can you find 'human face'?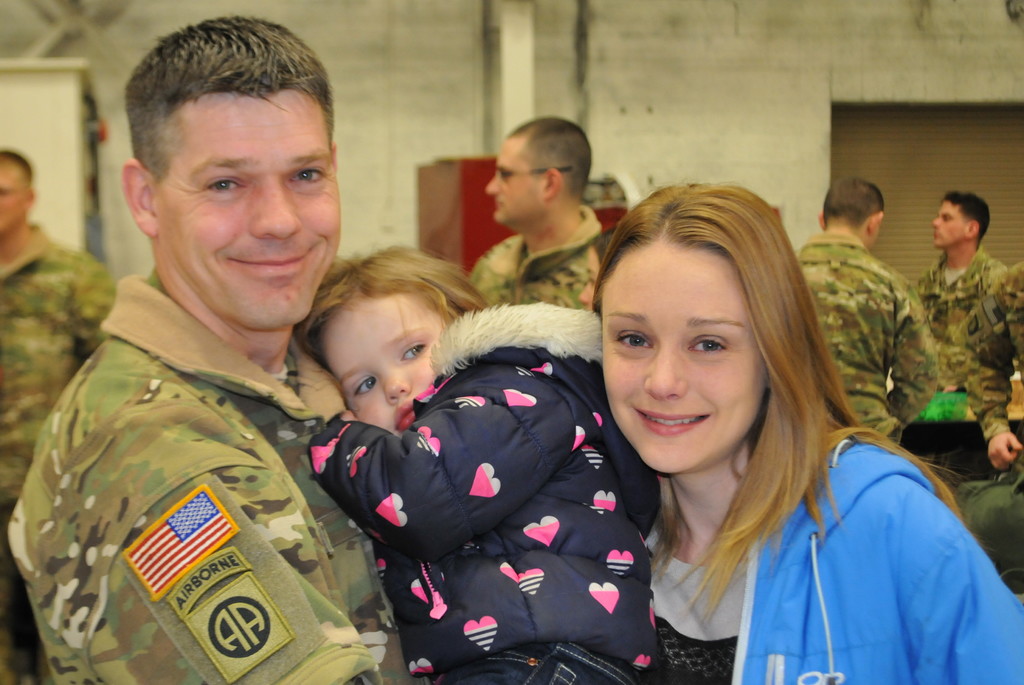
Yes, bounding box: crop(598, 244, 771, 475).
